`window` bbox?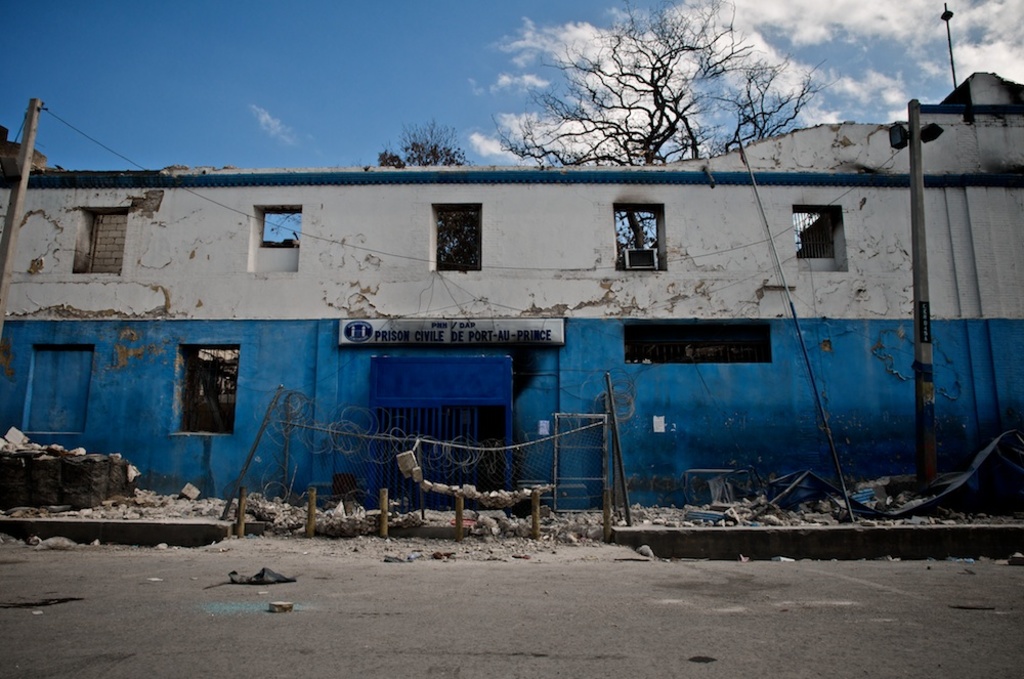
rect(172, 345, 240, 439)
